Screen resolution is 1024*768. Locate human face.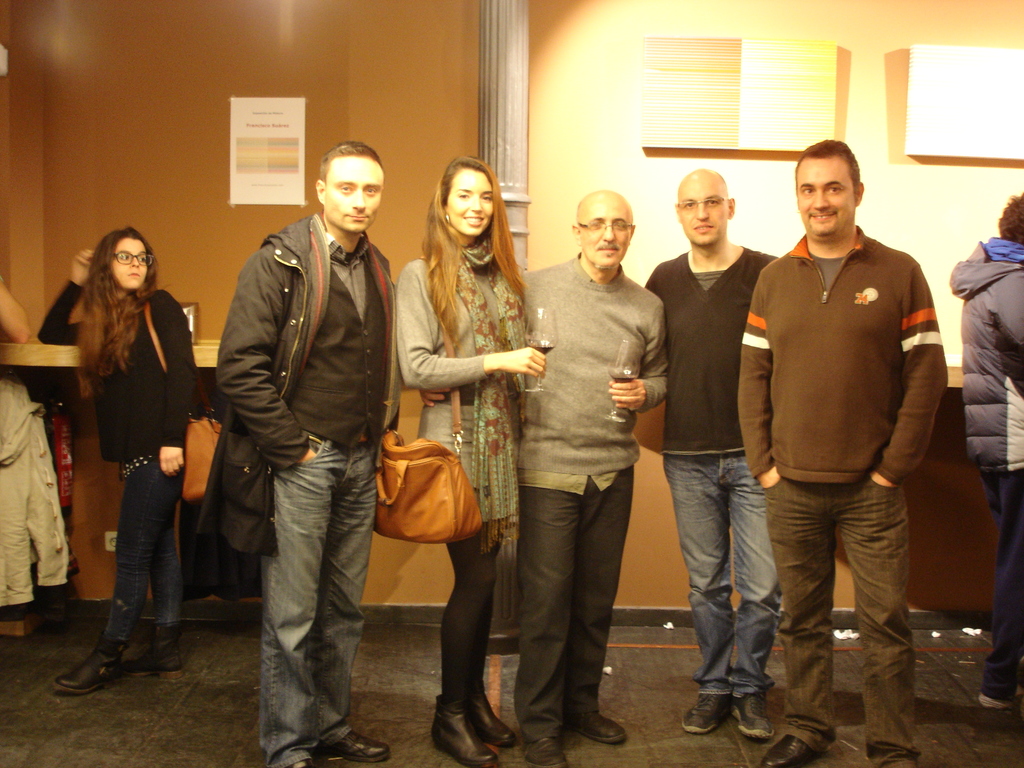
115,236,141,289.
